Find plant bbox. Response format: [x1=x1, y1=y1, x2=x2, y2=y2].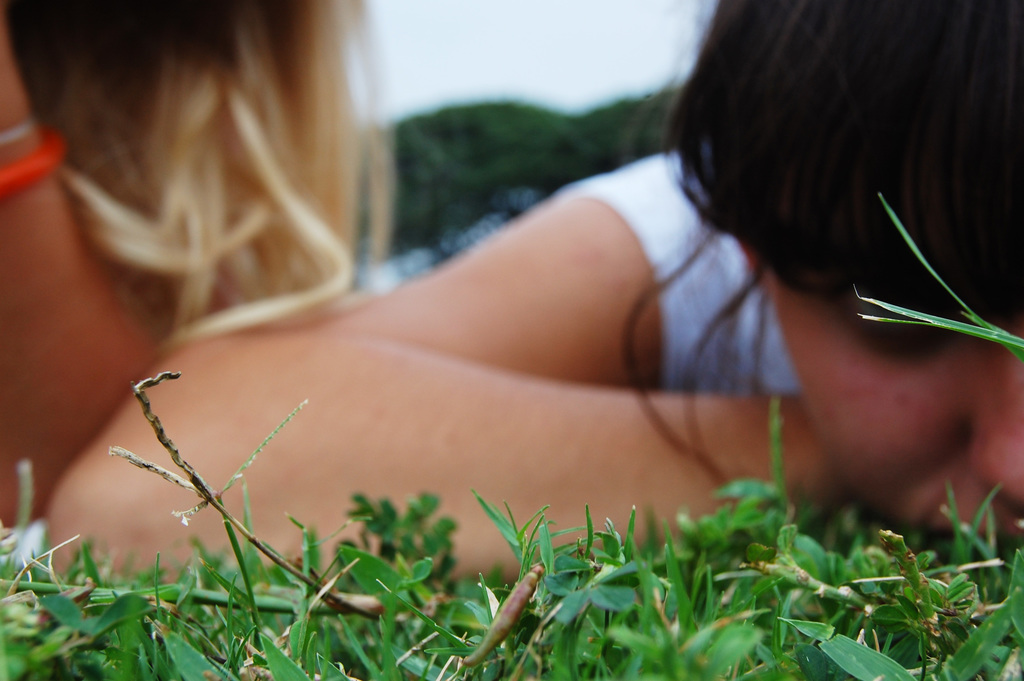
[x1=850, y1=192, x2=1023, y2=361].
